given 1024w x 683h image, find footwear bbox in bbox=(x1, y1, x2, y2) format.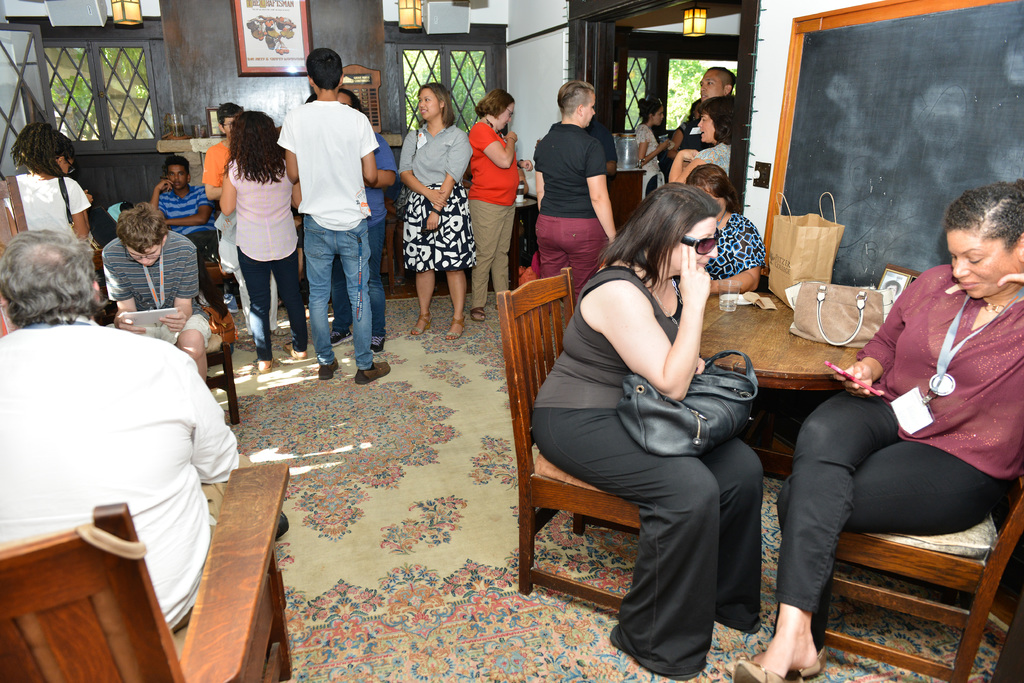
bbox=(471, 304, 486, 324).
